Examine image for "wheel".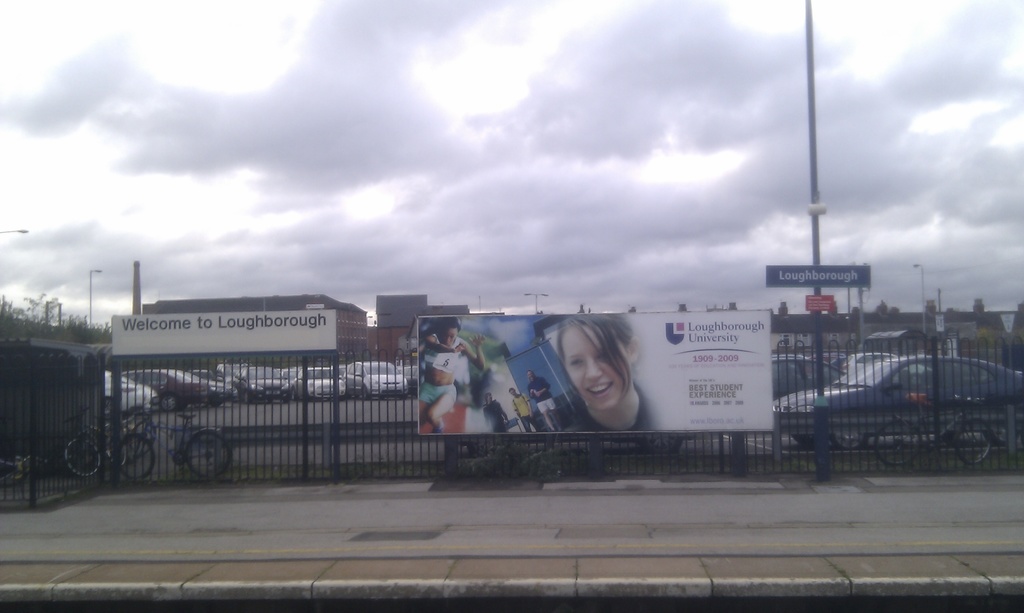
Examination result: (x1=401, y1=392, x2=408, y2=400).
